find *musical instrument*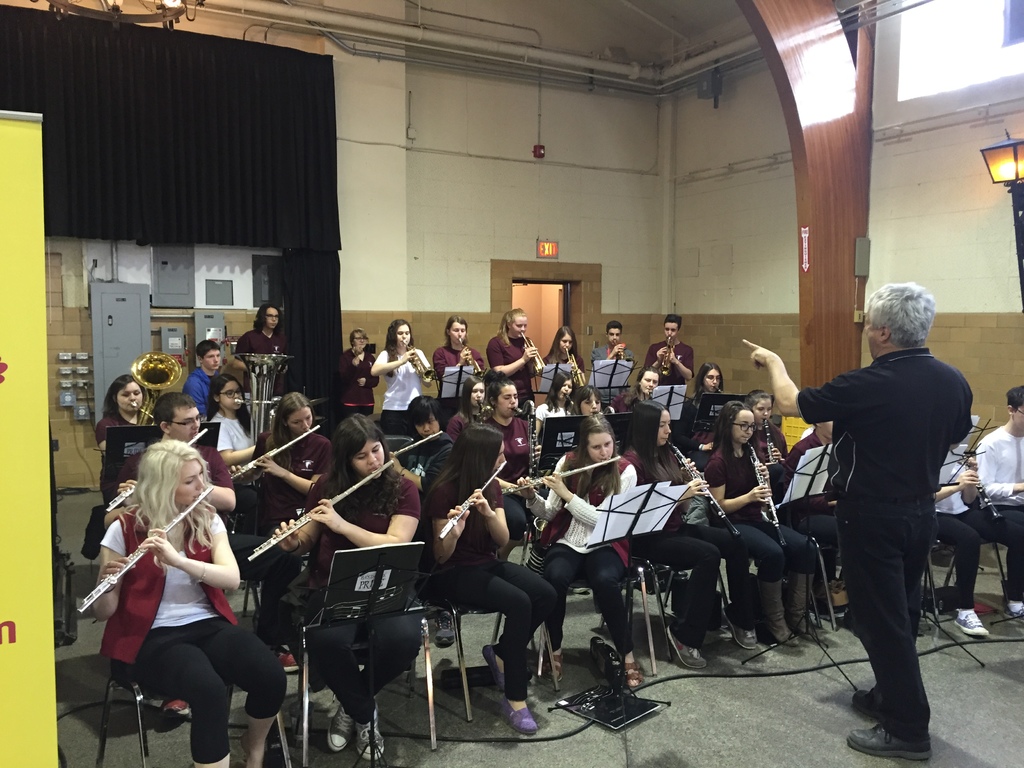
bbox=(231, 424, 322, 482)
